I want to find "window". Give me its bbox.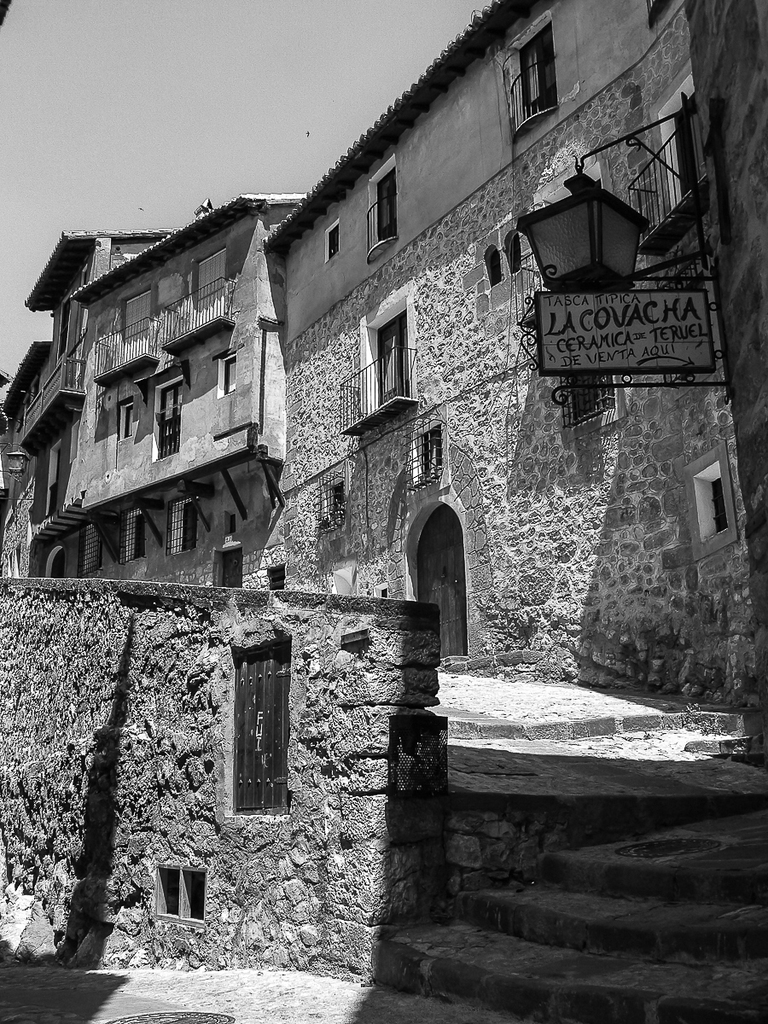
box=[119, 402, 140, 441].
